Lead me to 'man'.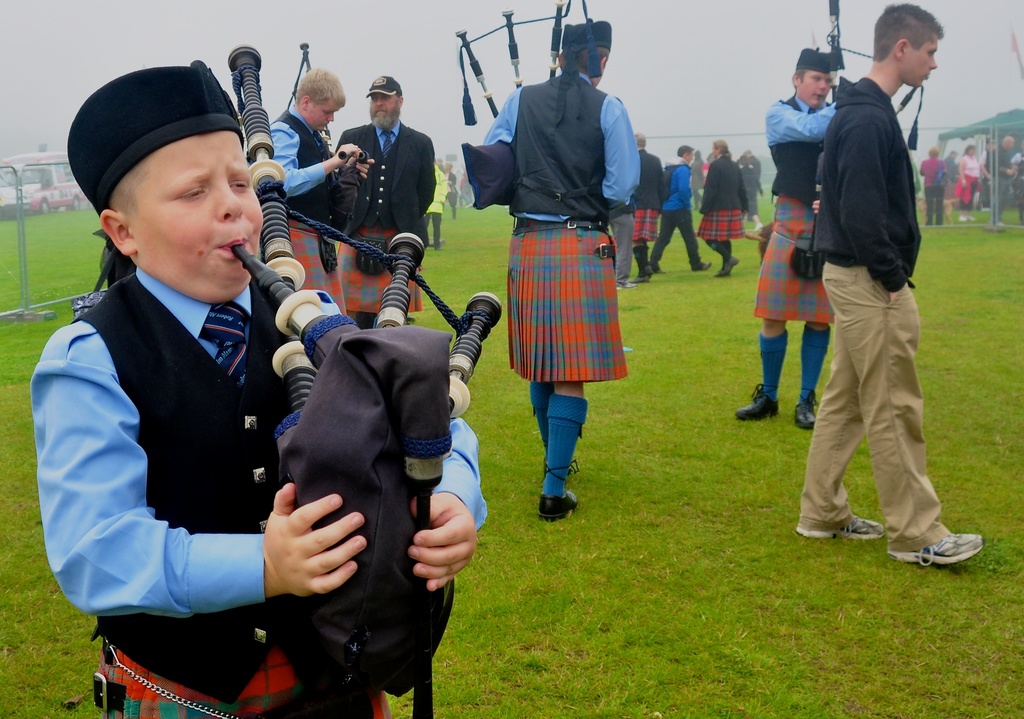
Lead to {"x1": 942, "y1": 150, "x2": 958, "y2": 192}.
